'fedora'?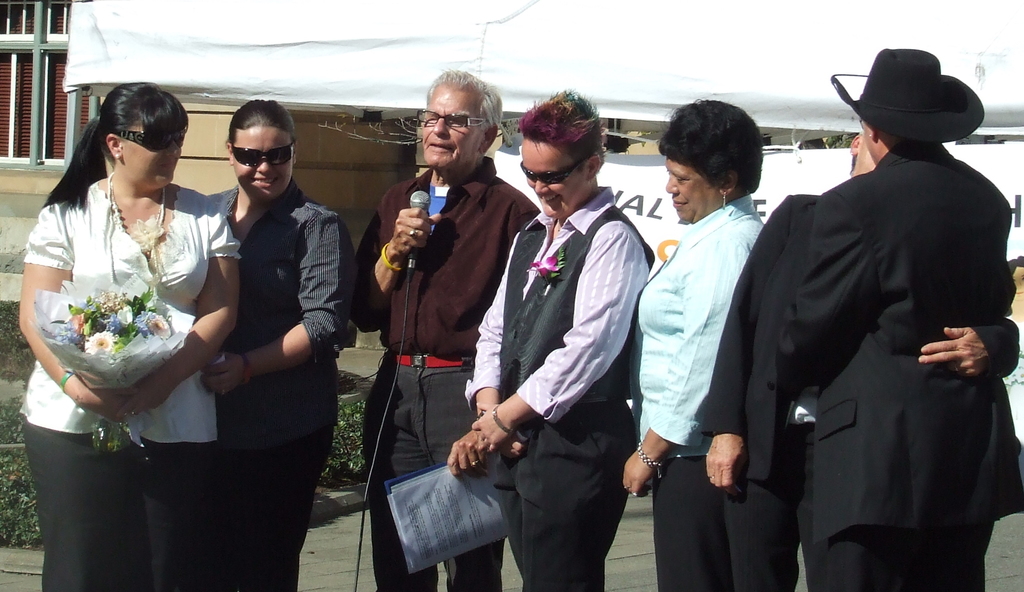
<region>829, 41, 981, 141</region>
